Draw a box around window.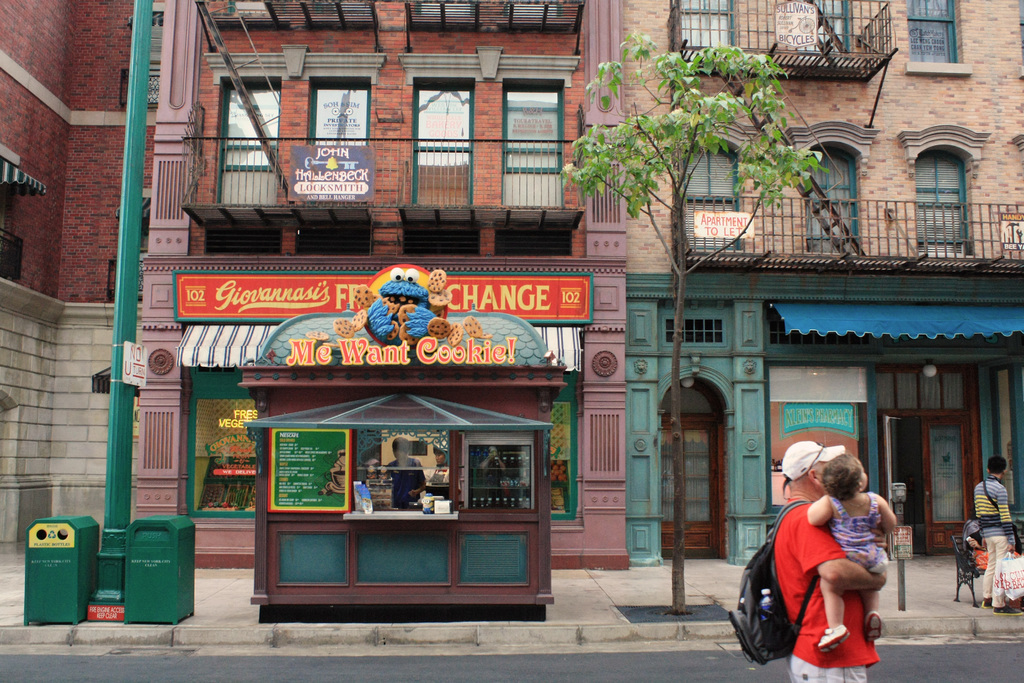
BBox(675, 0, 742, 60).
